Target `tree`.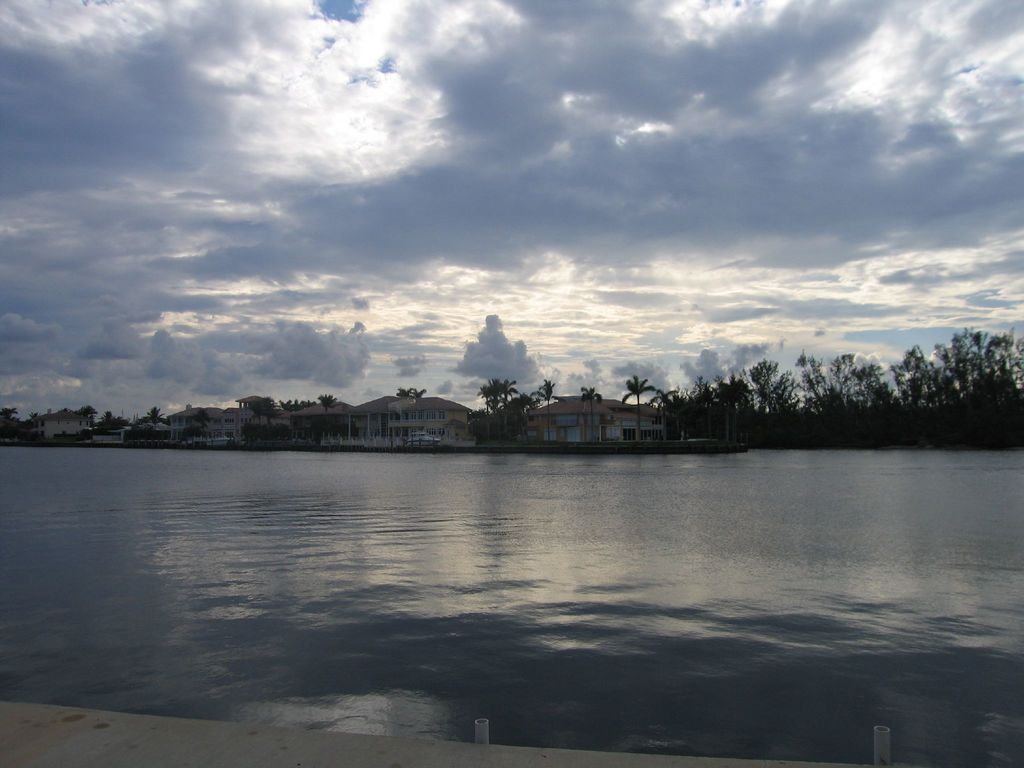
Target region: bbox=(0, 404, 29, 431).
